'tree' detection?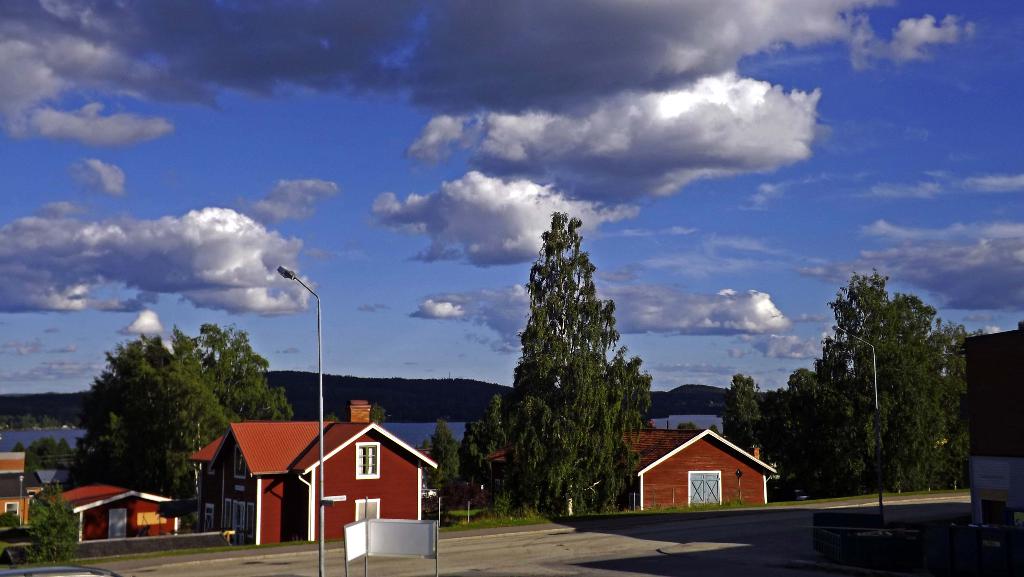
bbox(18, 467, 51, 491)
